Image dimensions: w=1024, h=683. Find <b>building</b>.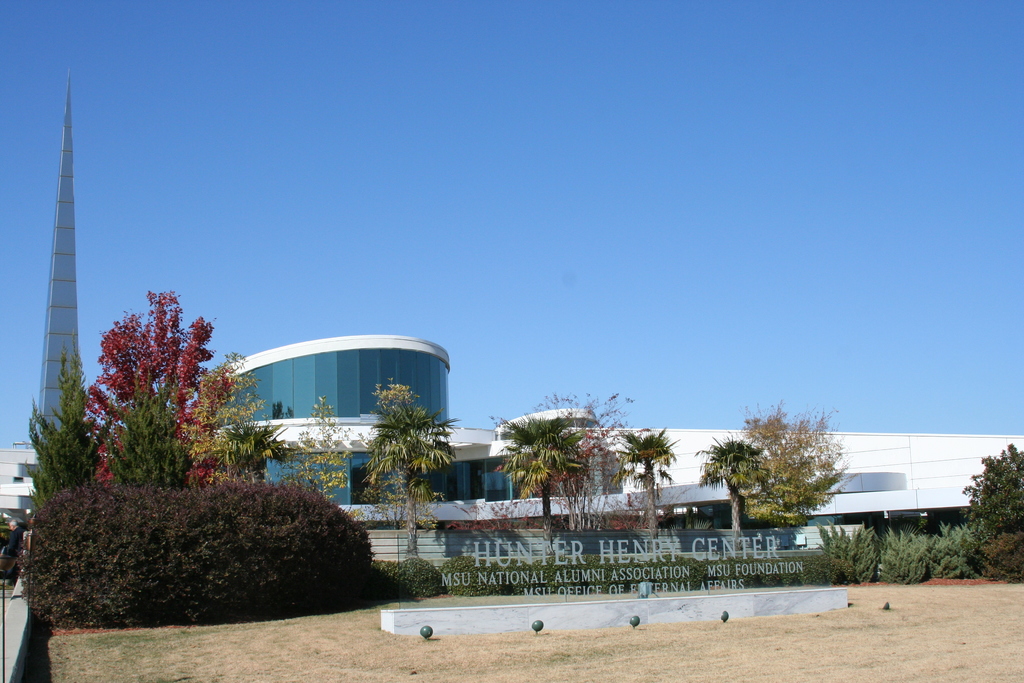
x1=0, y1=72, x2=1023, y2=568.
